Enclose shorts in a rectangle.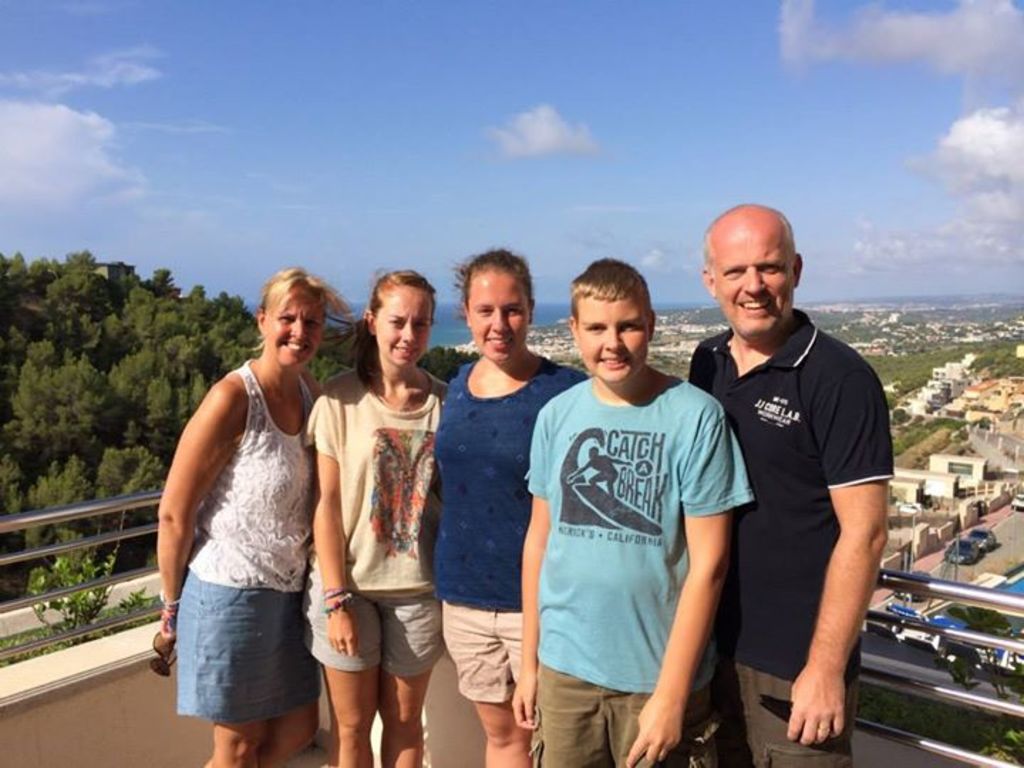
locate(533, 667, 722, 767).
